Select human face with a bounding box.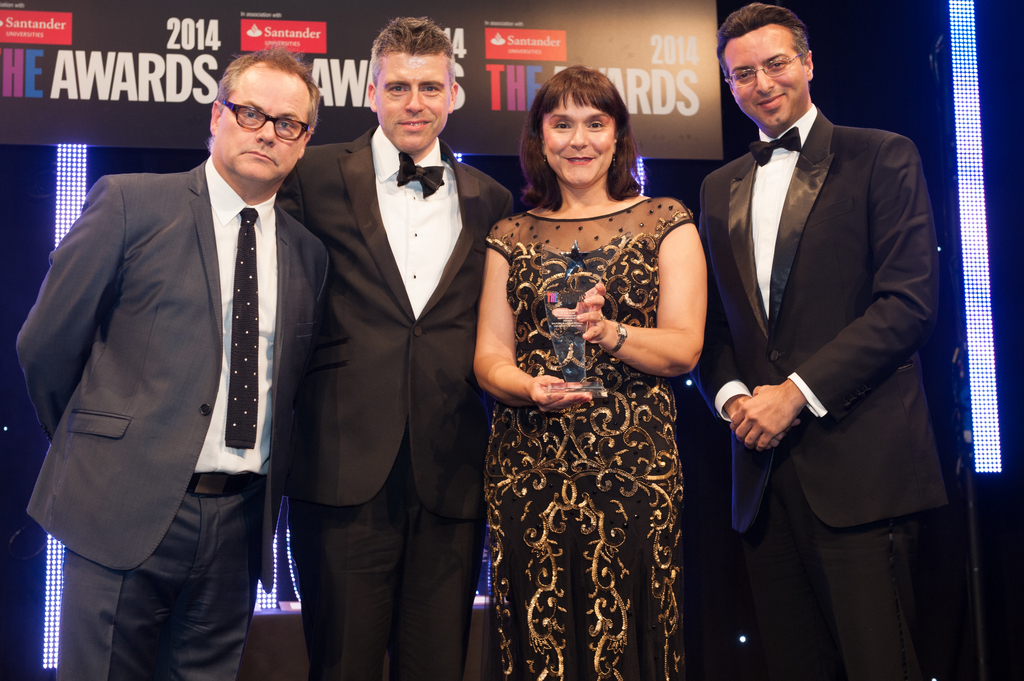
box=[730, 24, 804, 129].
